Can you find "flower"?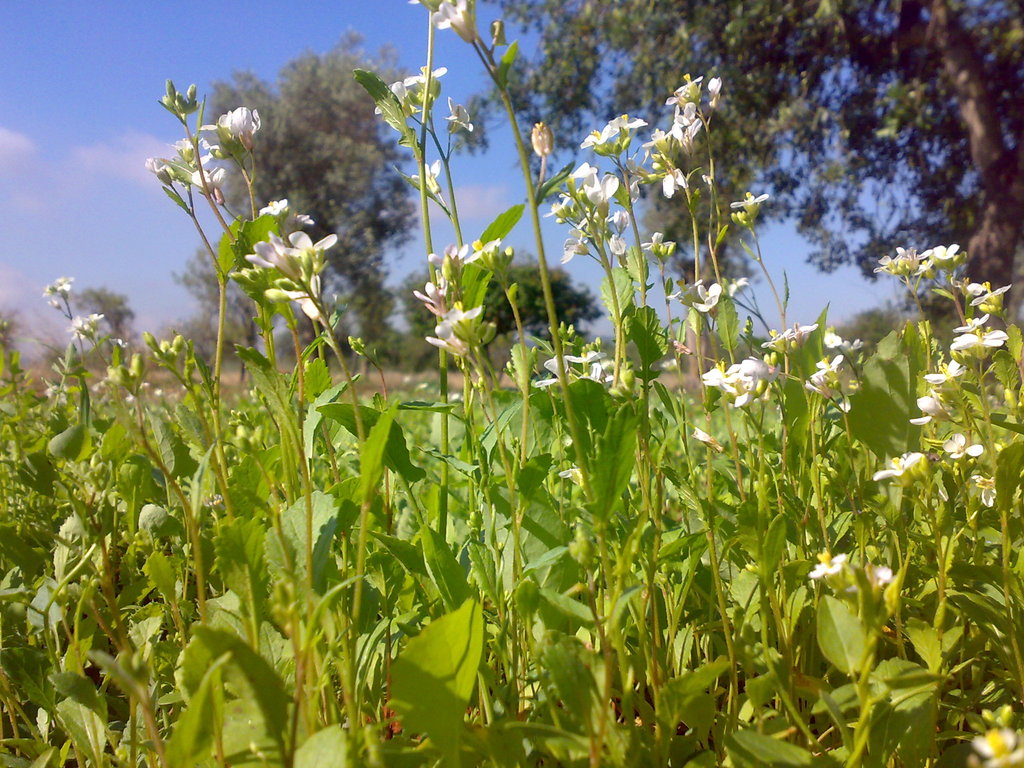
Yes, bounding box: detection(70, 308, 109, 340).
